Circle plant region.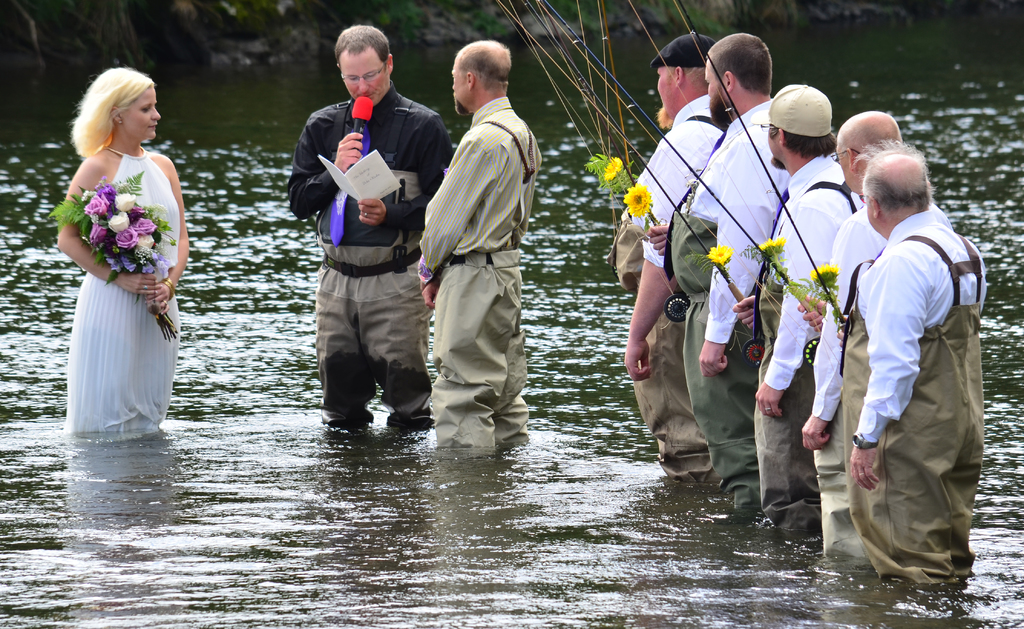
Region: 47:170:181:344.
